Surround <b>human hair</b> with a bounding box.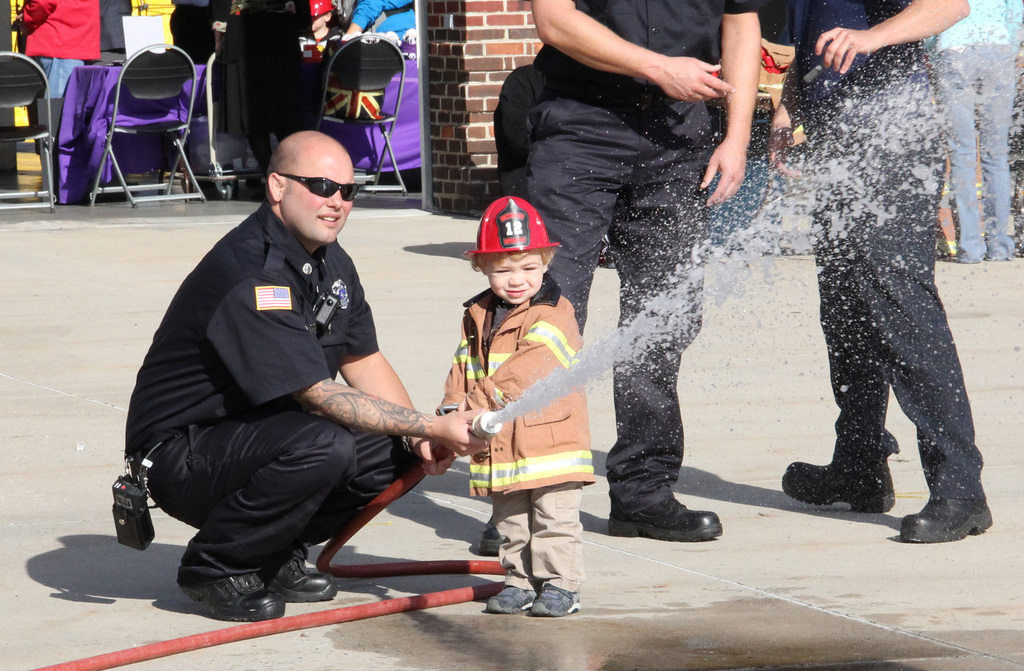
<region>472, 246, 555, 276</region>.
